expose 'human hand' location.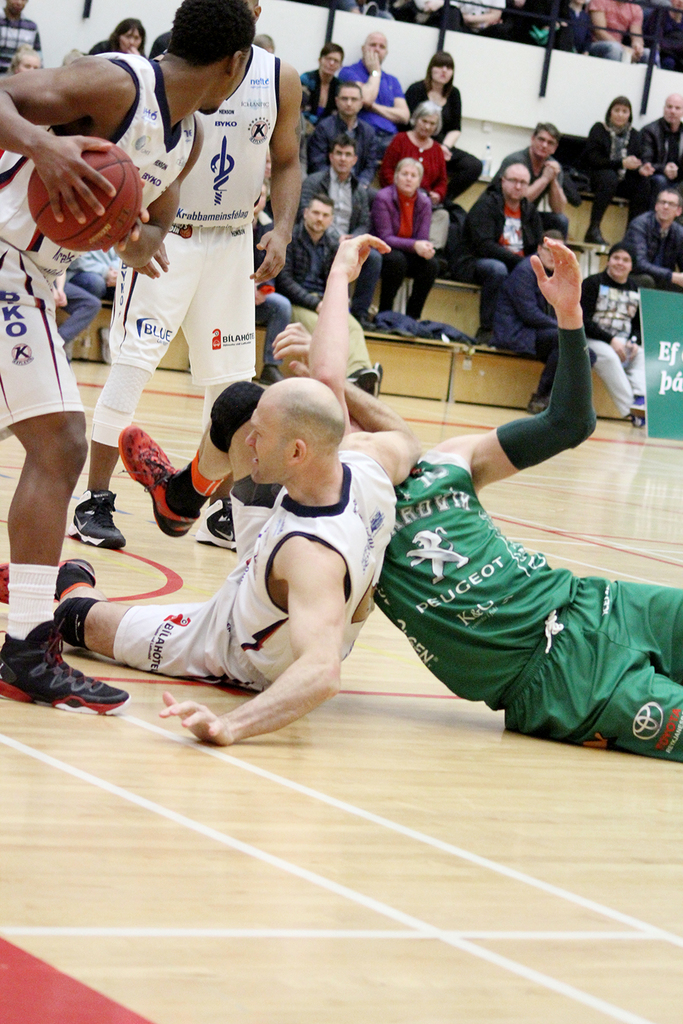
Exposed at rect(539, 165, 553, 183).
